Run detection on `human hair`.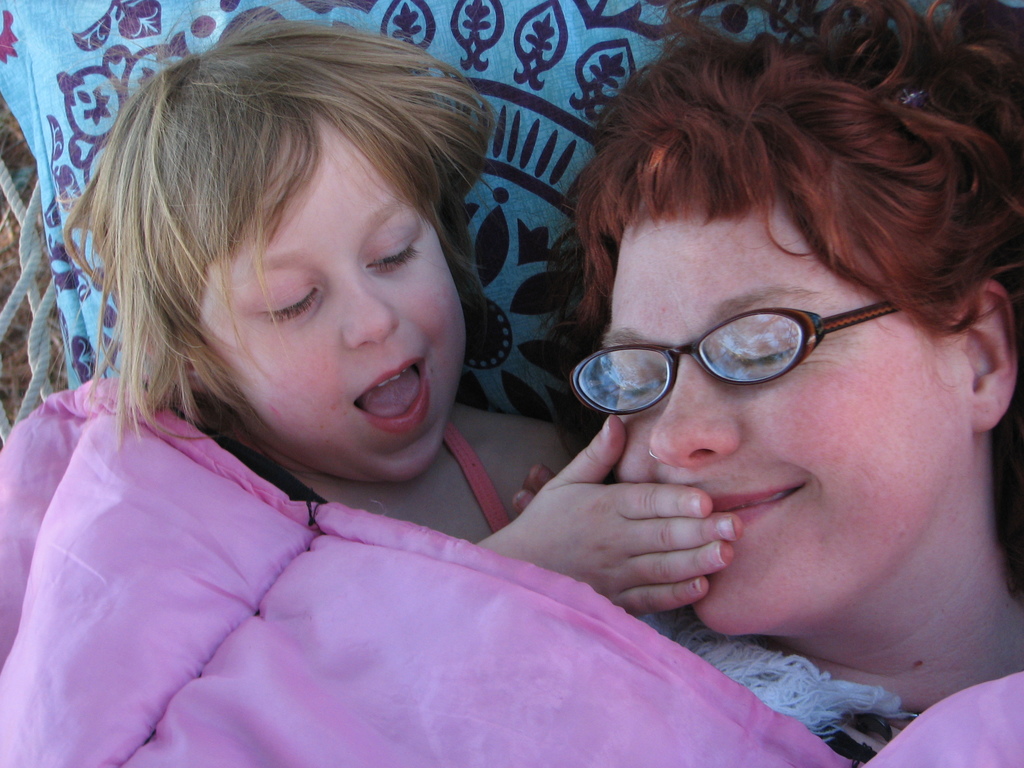
Result: {"left": 543, "top": 61, "right": 997, "bottom": 413}.
